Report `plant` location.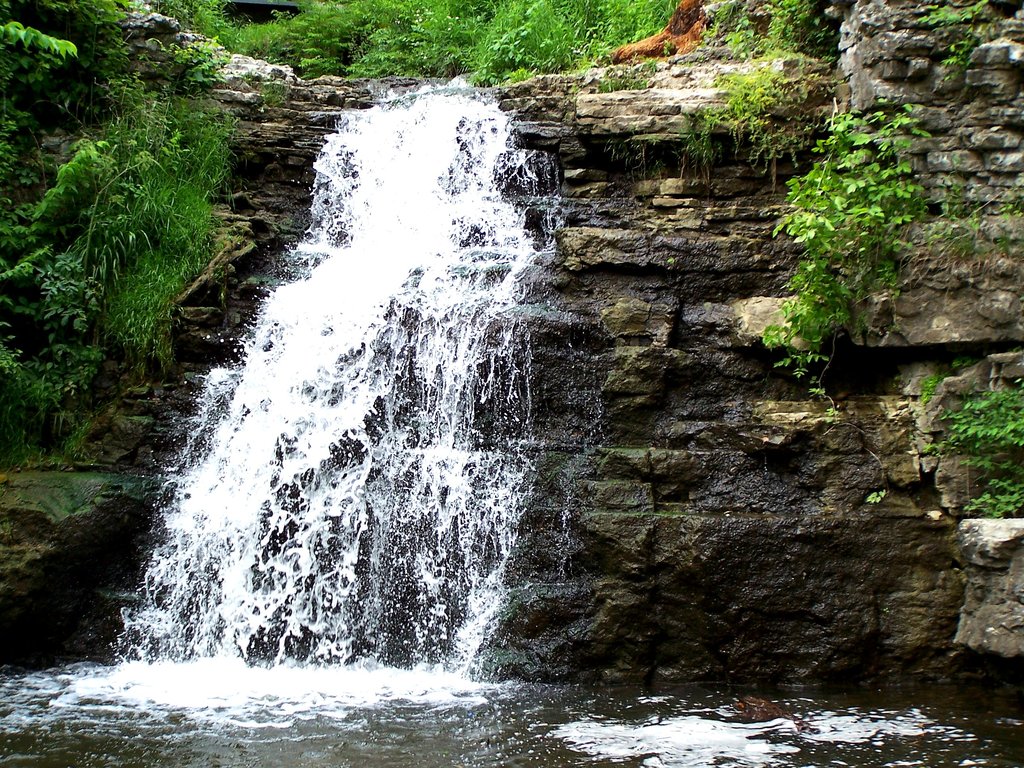
Report: bbox=[0, 307, 106, 438].
